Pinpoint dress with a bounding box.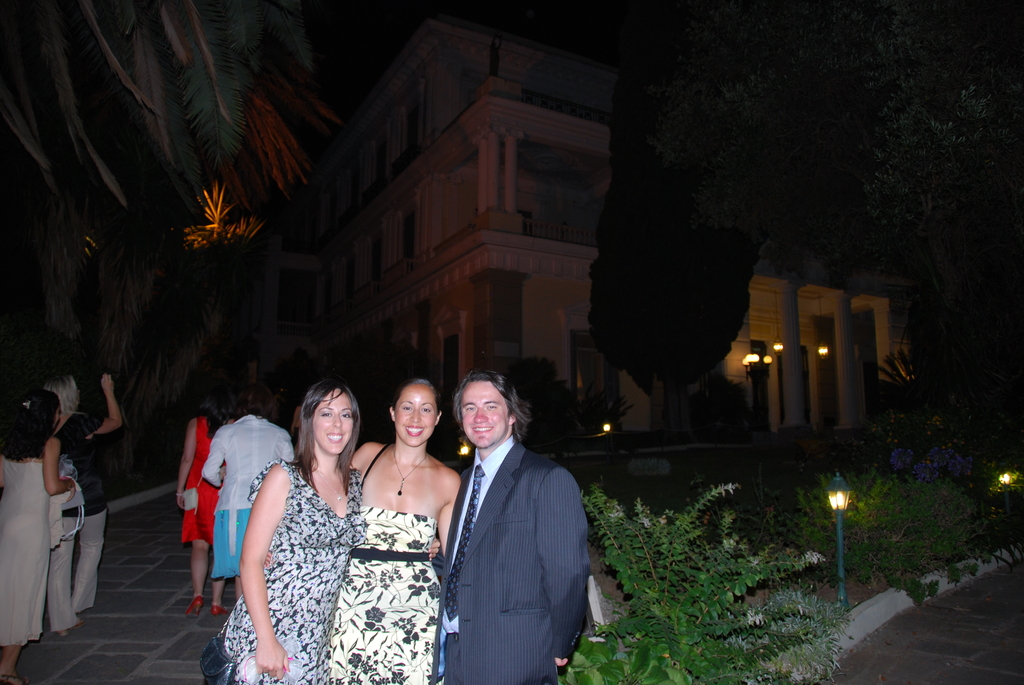
region(223, 459, 360, 684).
